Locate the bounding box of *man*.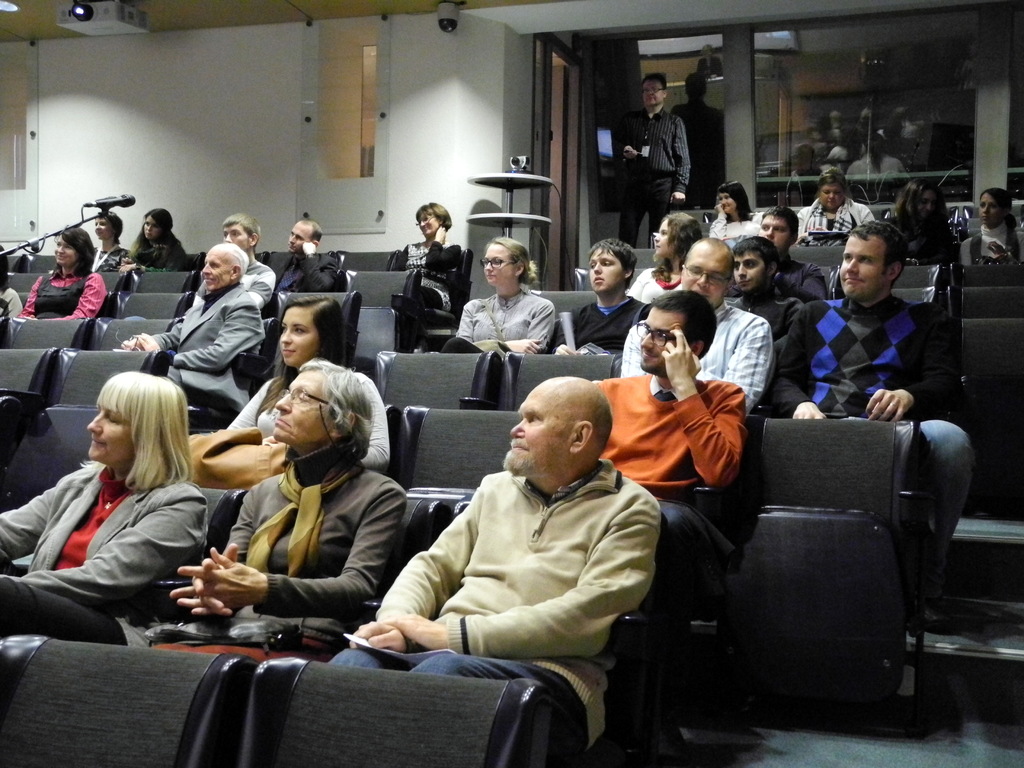
Bounding box: 618:233:776:404.
